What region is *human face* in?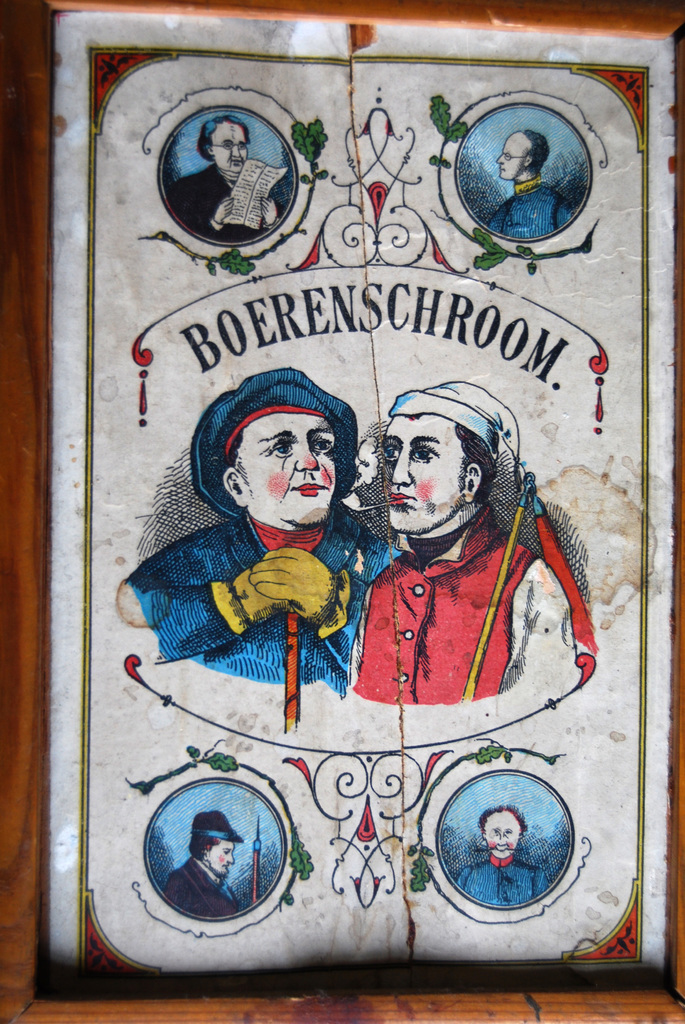
box(494, 132, 521, 181).
